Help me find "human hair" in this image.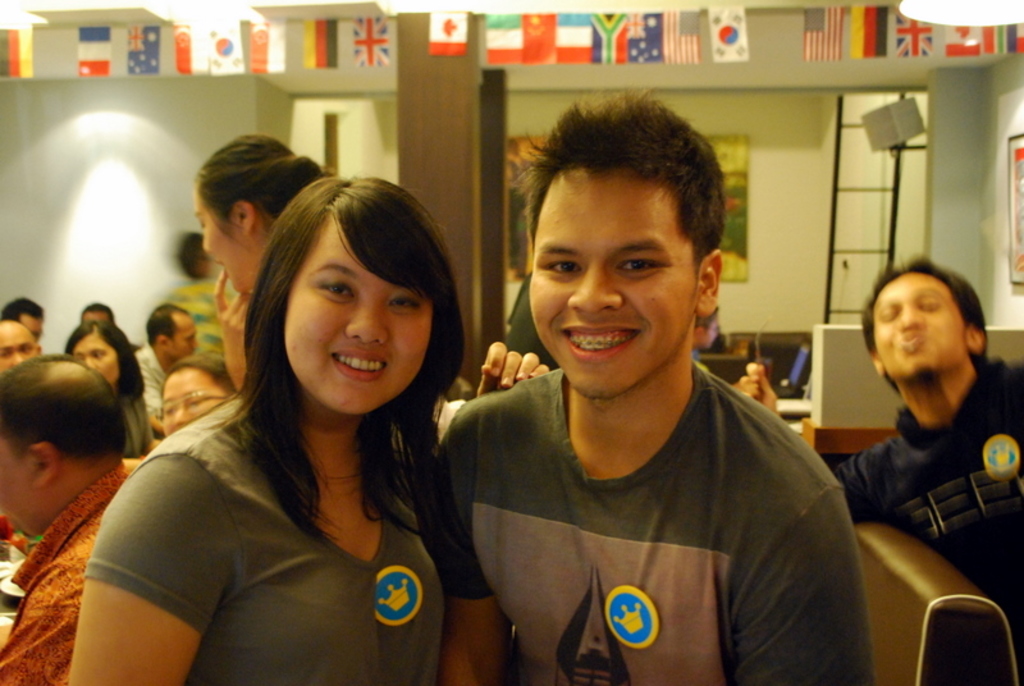
Found it: 159, 360, 236, 392.
